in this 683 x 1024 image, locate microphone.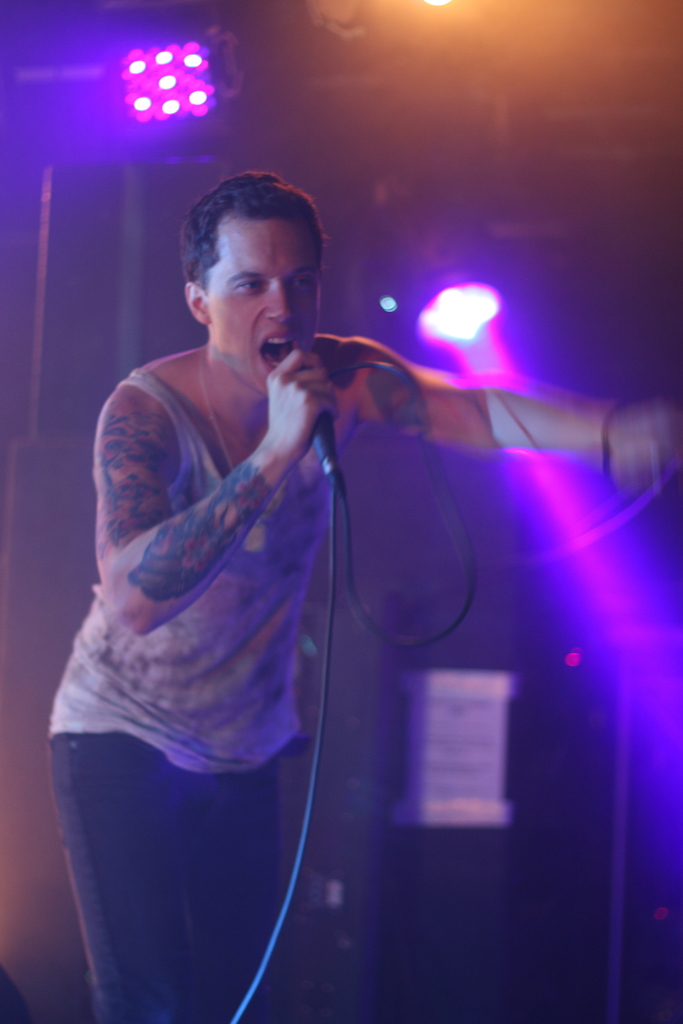
Bounding box: pyautogui.locateOnScreen(311, 412, 344, 484).
